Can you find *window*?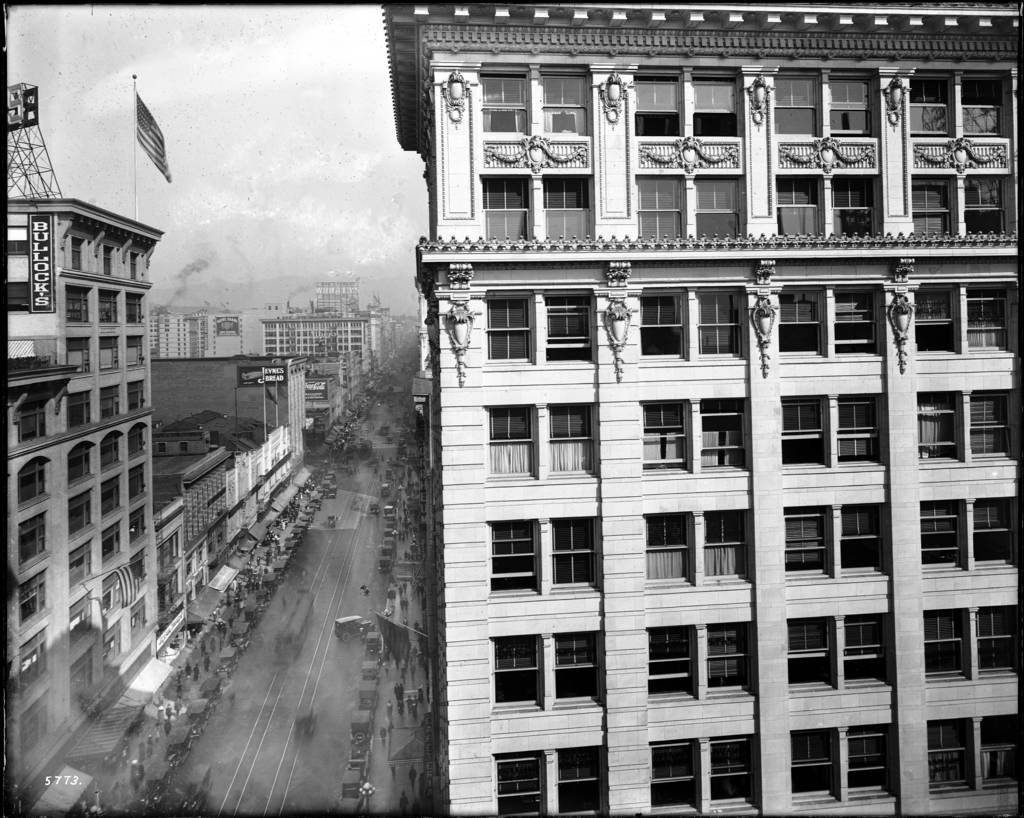
Yes, bounding box: x1=772, y1=74, x2=818, y2=134.
